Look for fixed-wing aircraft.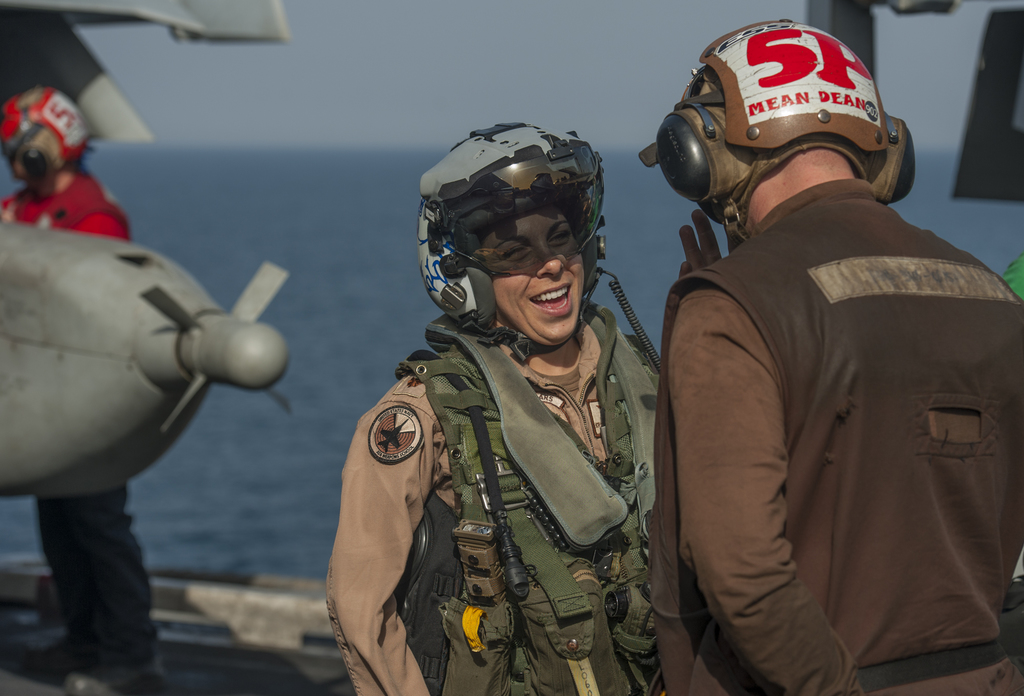
Found: bbox=[0, 0, 294, 506].
